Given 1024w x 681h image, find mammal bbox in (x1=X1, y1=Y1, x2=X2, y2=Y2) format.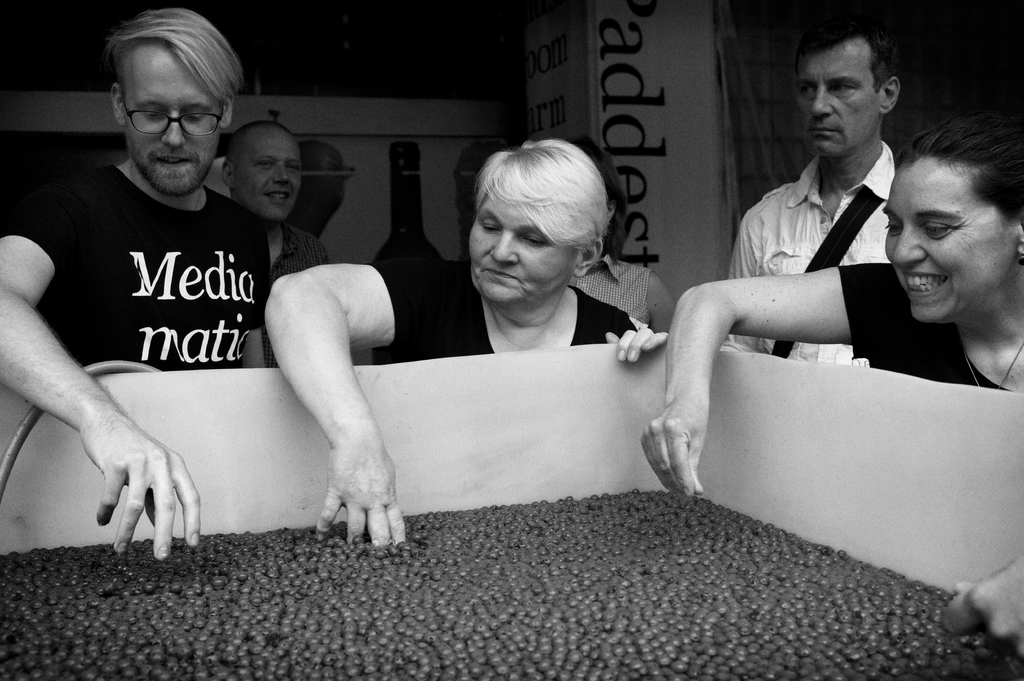
(x1=0, y1=7, x2=263, y2=558).
